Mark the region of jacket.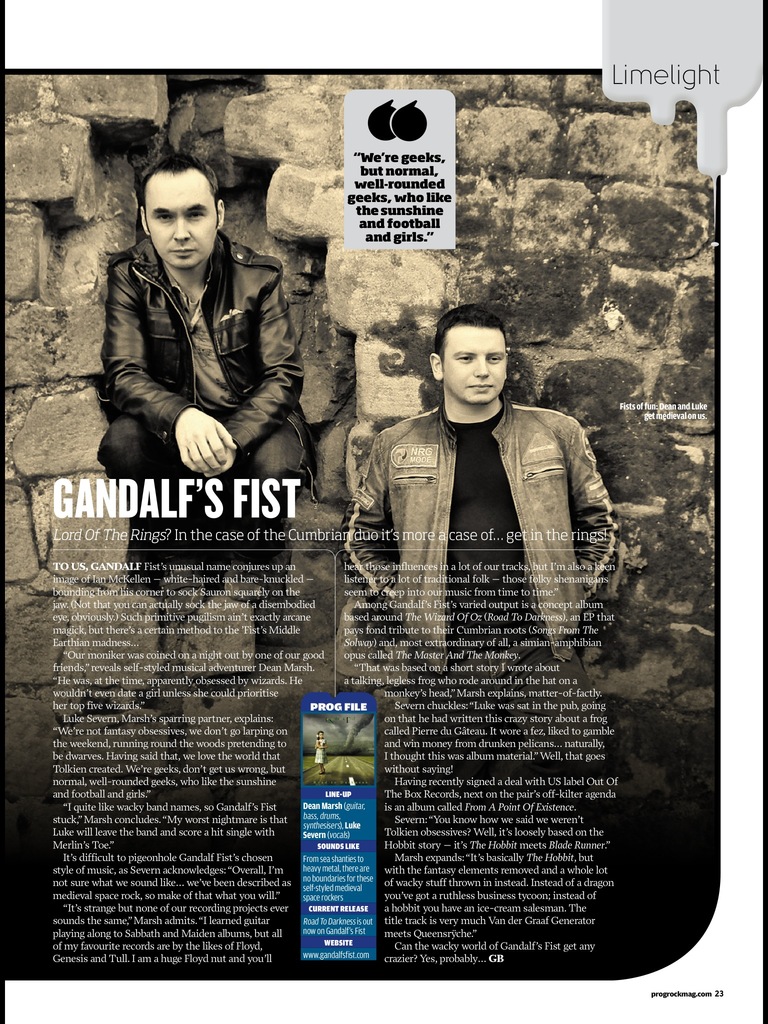
Region: left=92, top=189, right=310, bottom=458.
